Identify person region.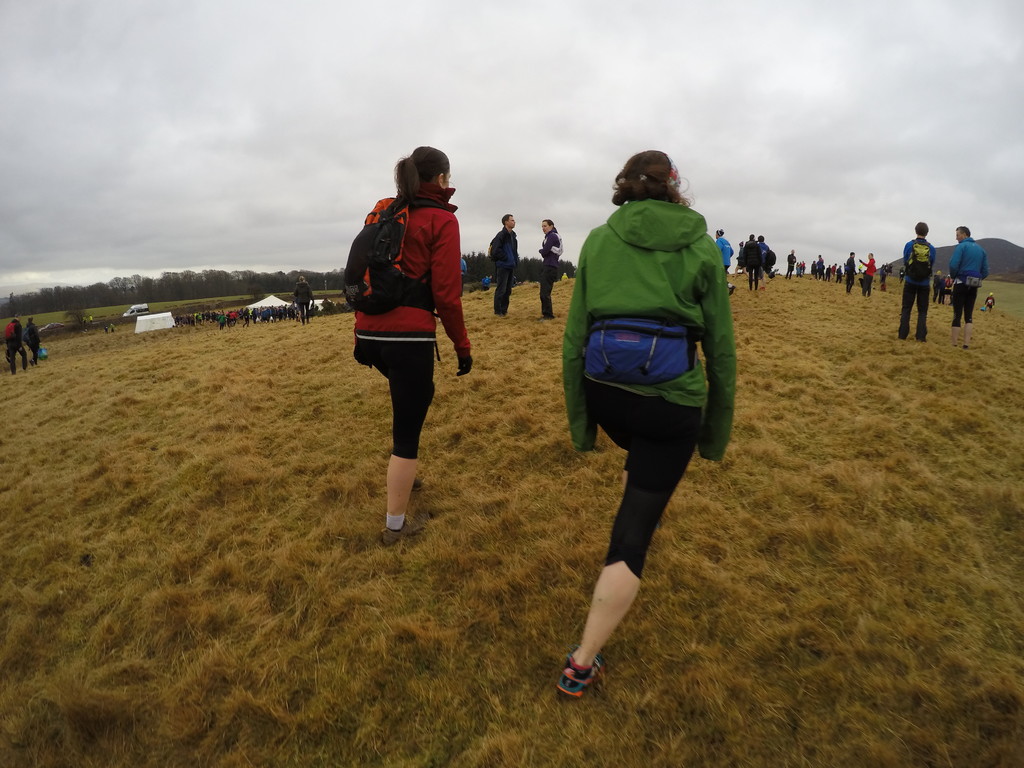
Region: crop(746, 230, 758, 298).
